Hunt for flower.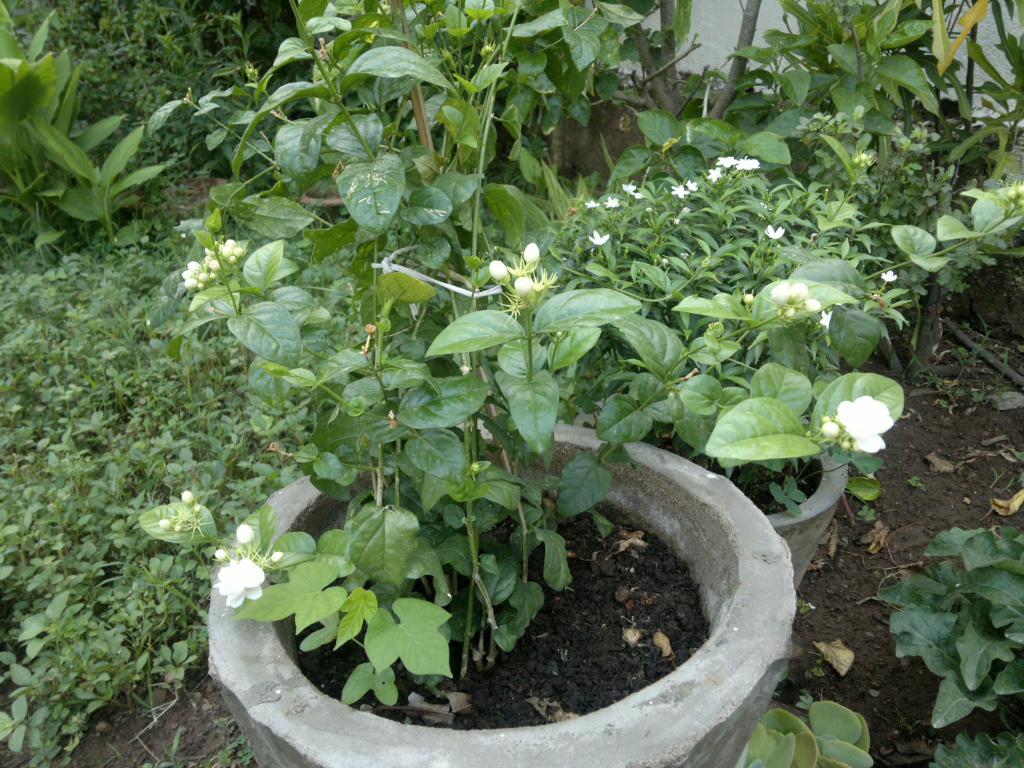
Hunted down at box=[685, 179, 698, 196].
